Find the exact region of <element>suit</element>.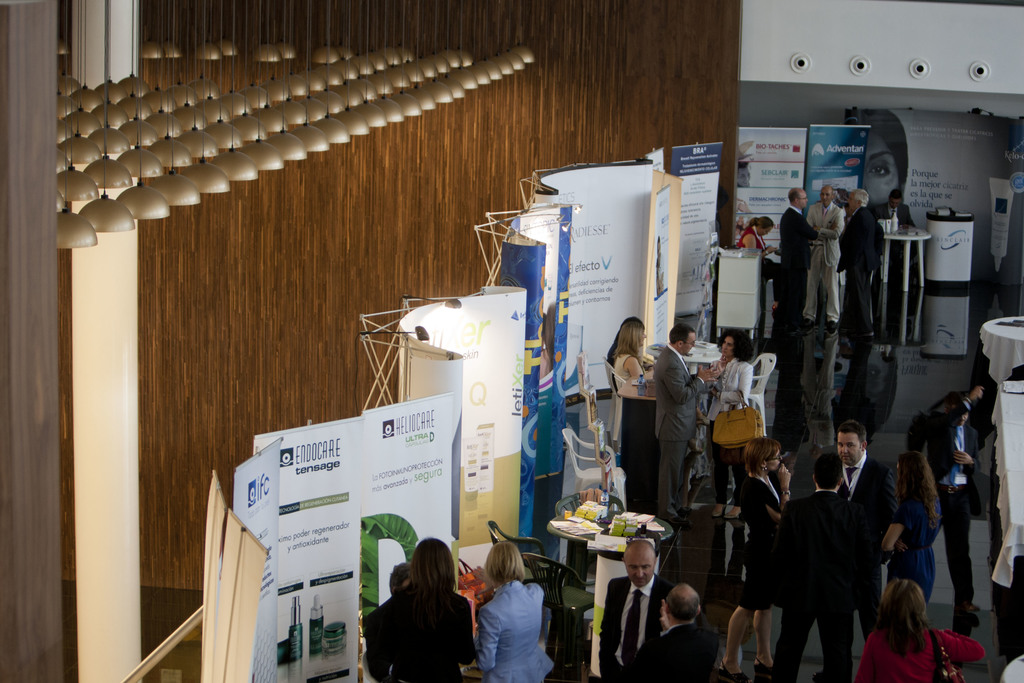
Exact region: {"x1": 927, "y1": 419, "x2": 979, "y2": 598}.
